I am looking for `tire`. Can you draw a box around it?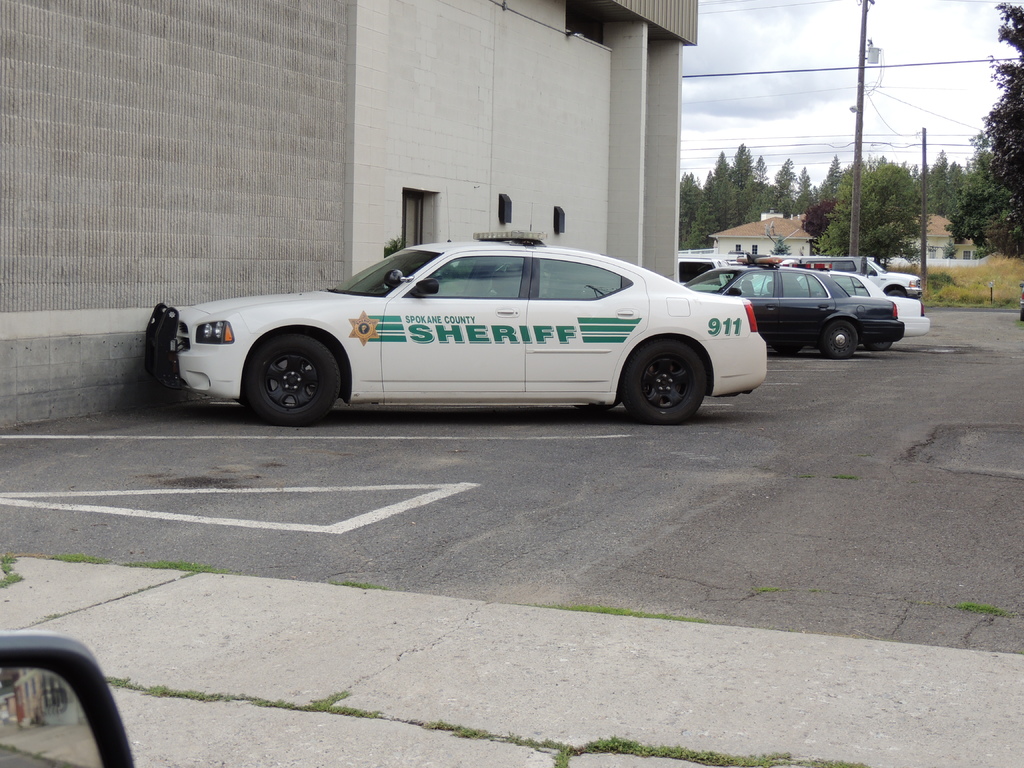
Sure, the bounding box is <bbox>819, 319, 861, 363</bbox>.
